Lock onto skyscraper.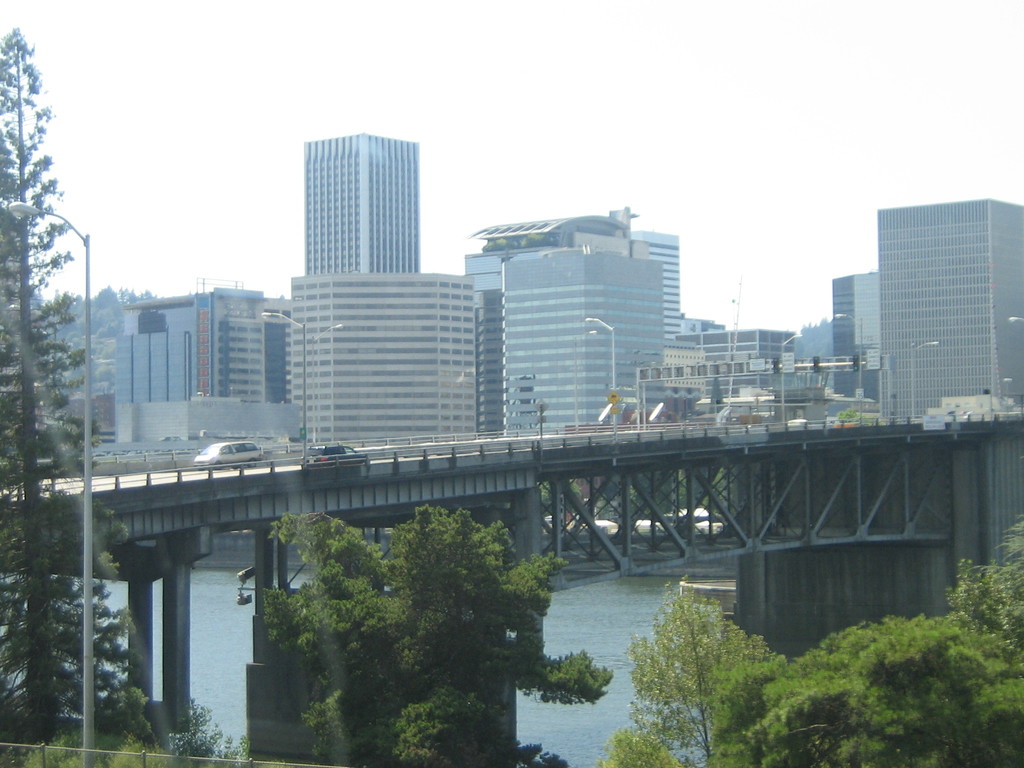
Locked: box=[824, 264, 877, 404].
